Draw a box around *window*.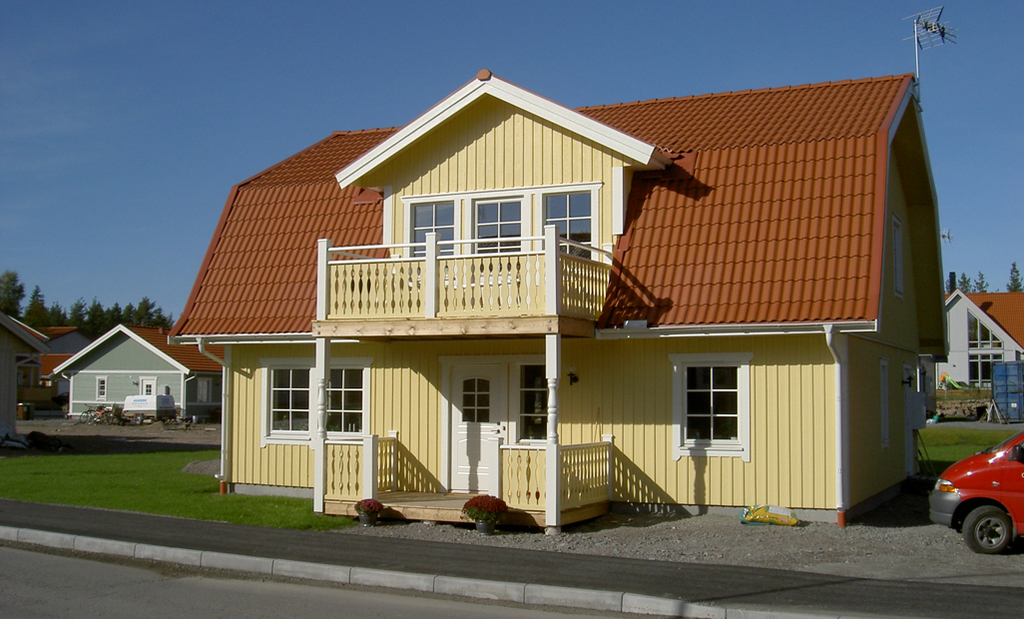
x1=399, y1=197, x2=454, y2=259.
